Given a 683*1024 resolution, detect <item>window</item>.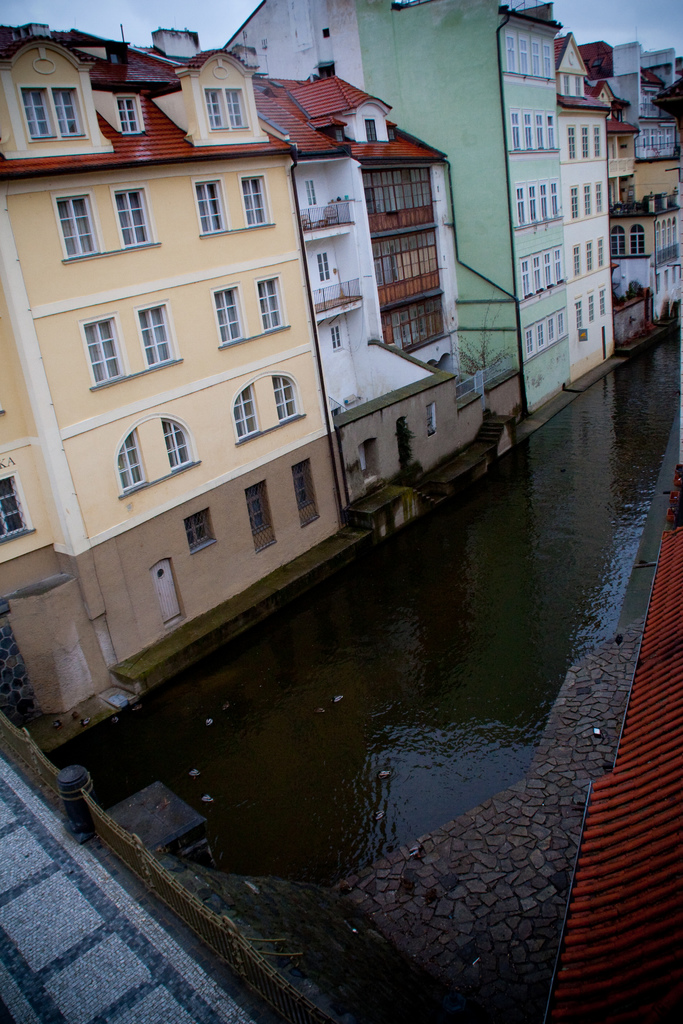
[x1=513, y1=182, x2=527, y2=228].
